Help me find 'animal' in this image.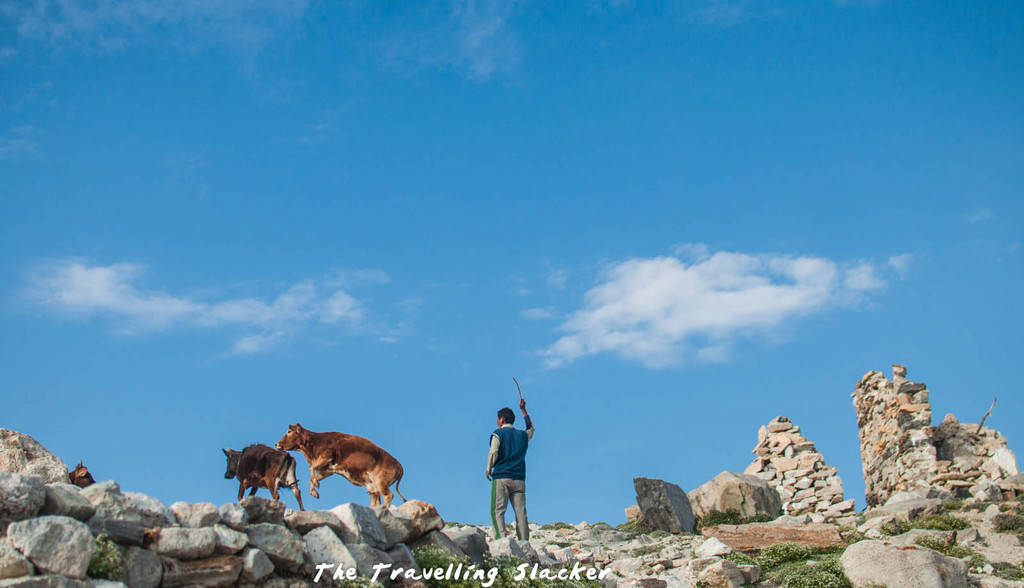
Found it: (left=275, top=420, right=408, bottom=509).
